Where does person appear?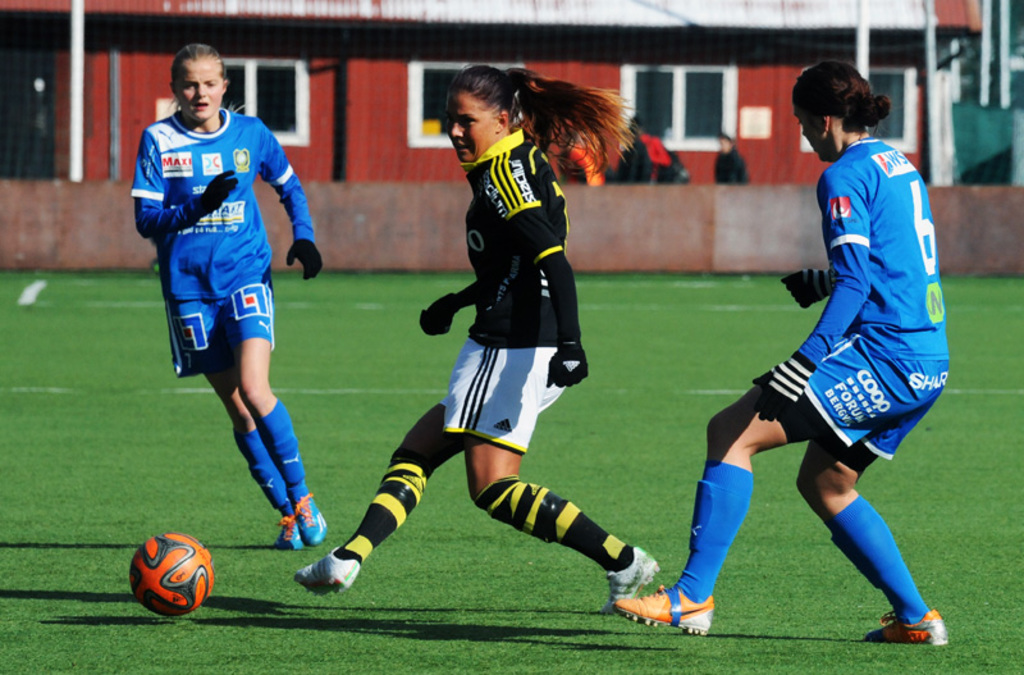
Appears at bbox=[294, 59, 663, 612].
